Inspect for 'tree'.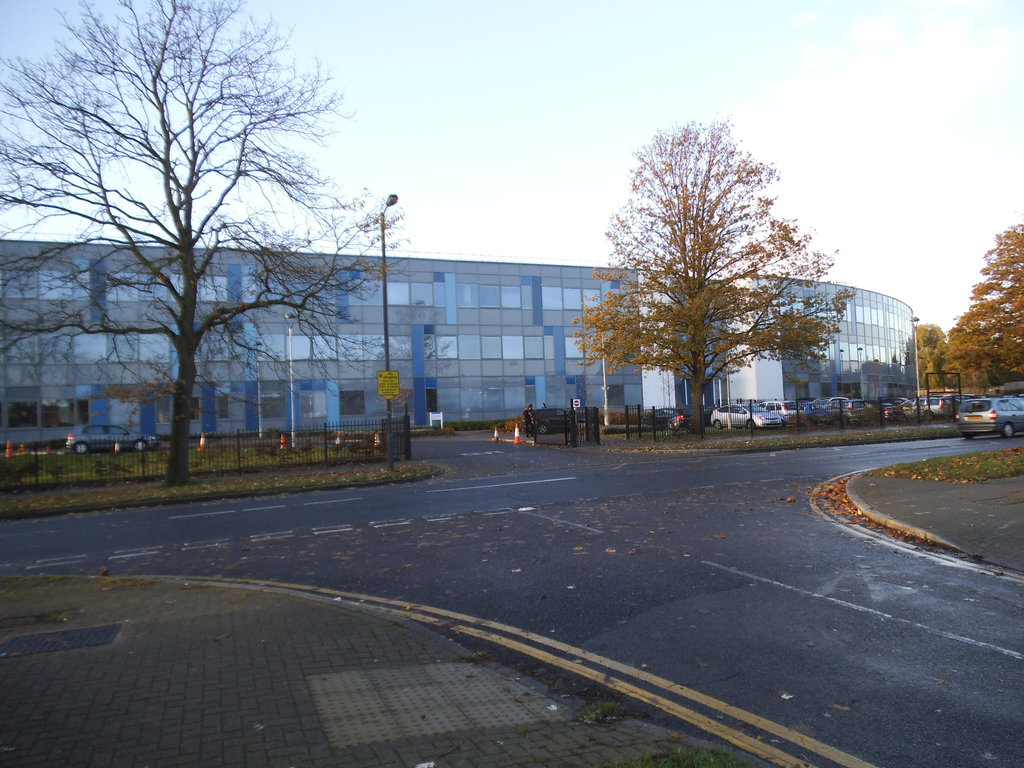
Inspection: left=945, top=221, right=1023, bottom=397.
